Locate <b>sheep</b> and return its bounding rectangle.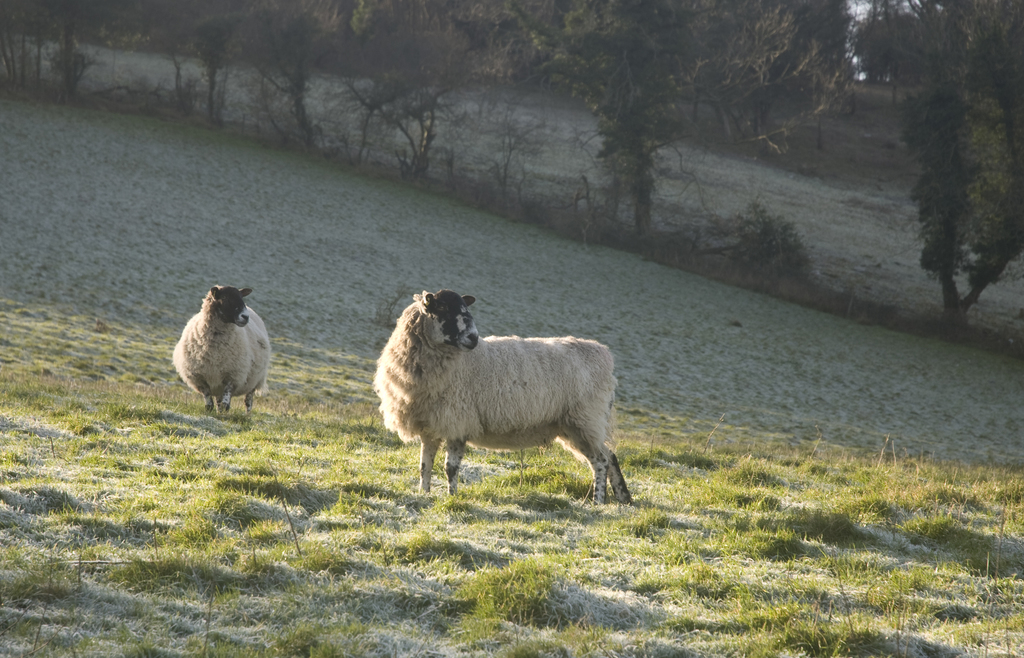
left=169, top=288, right=270, bottom=412.
